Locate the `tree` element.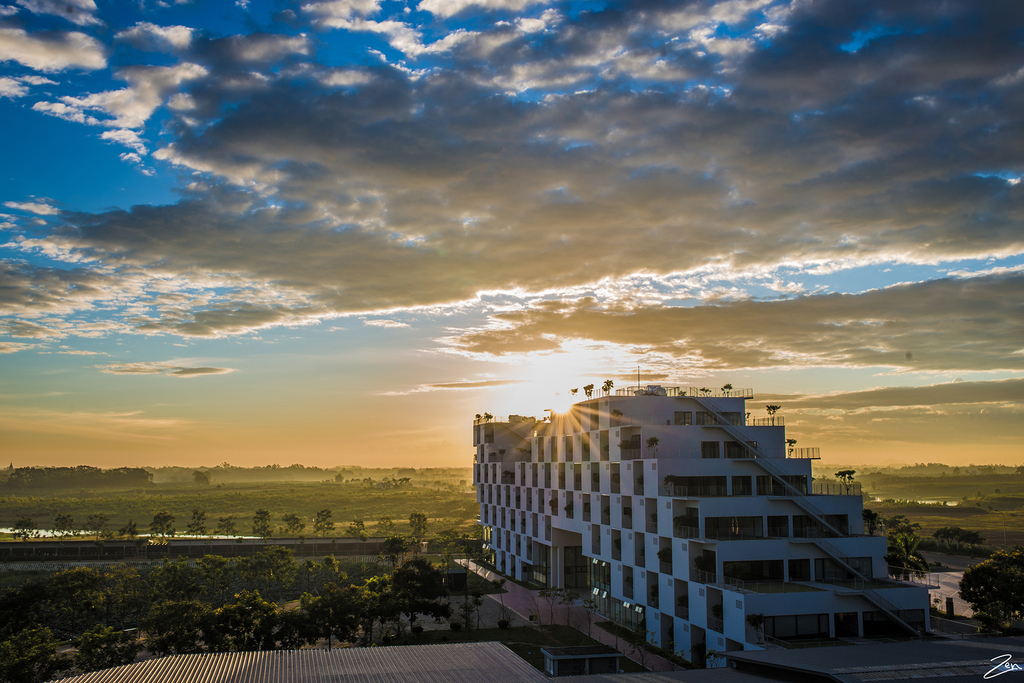
Element bbox: select_region(150, 512, 177, 537).
